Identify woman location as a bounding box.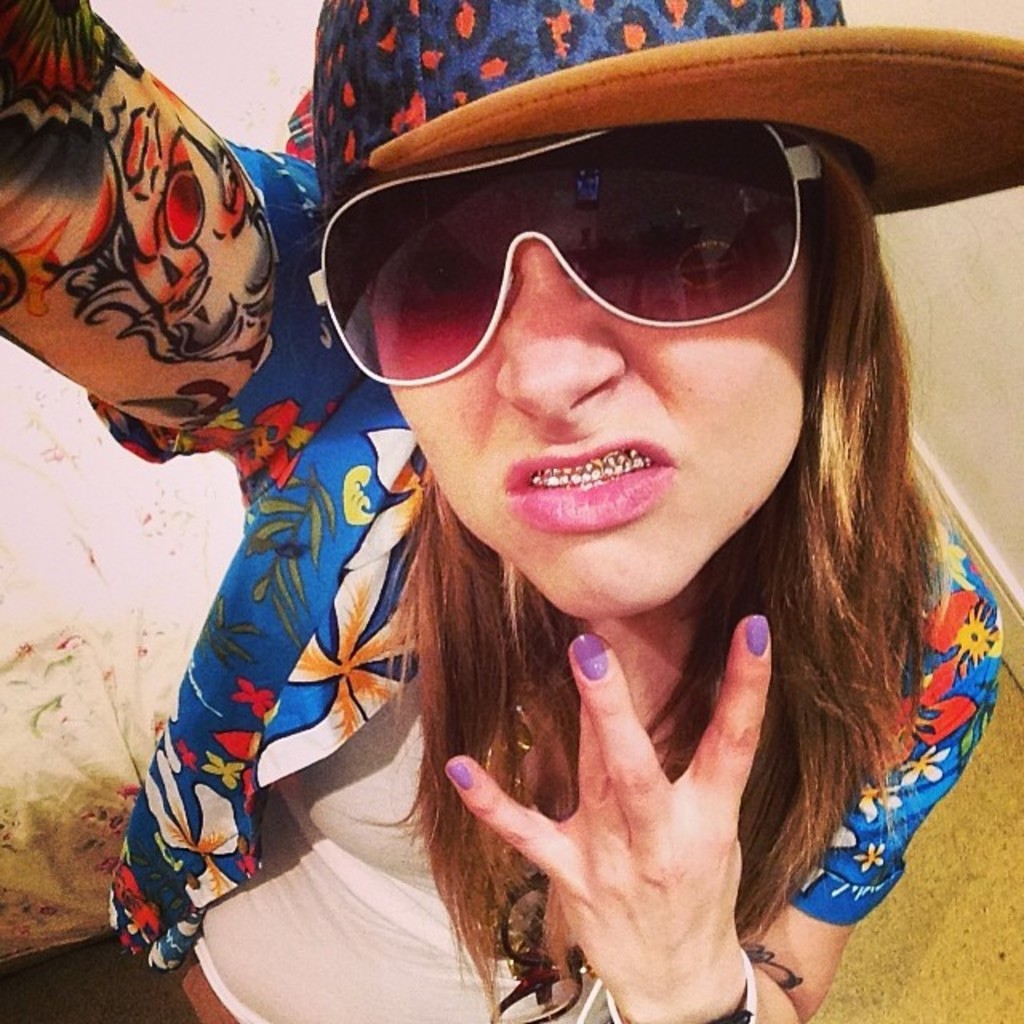
126, 122, 1019, 1016.
